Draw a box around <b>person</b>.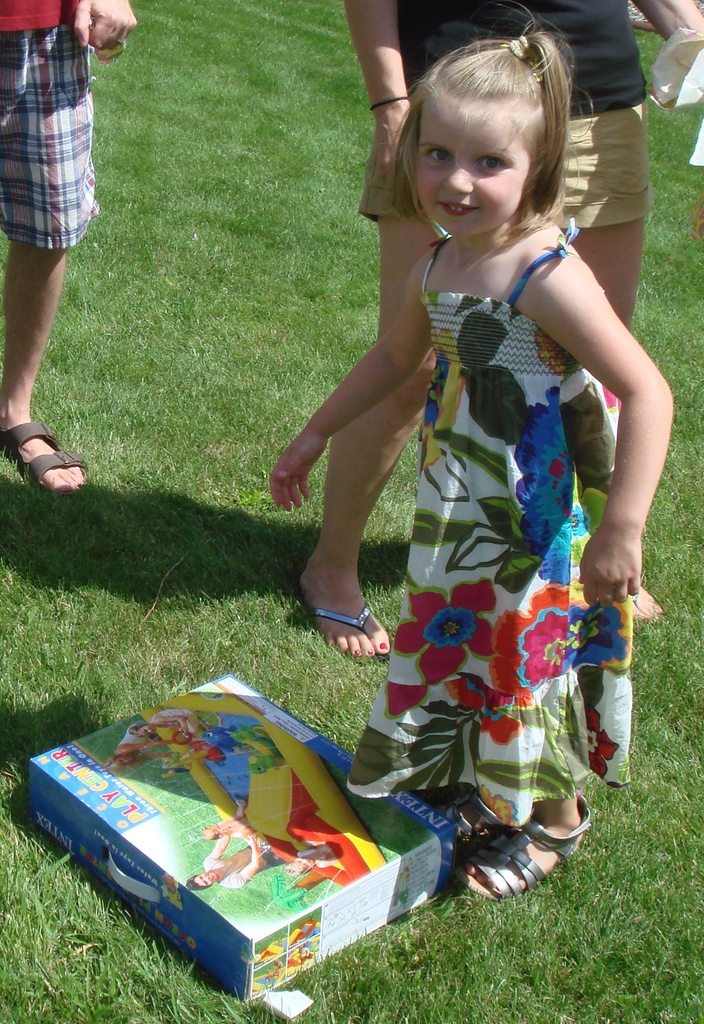
bbox=[201, 801, 258, 839].
